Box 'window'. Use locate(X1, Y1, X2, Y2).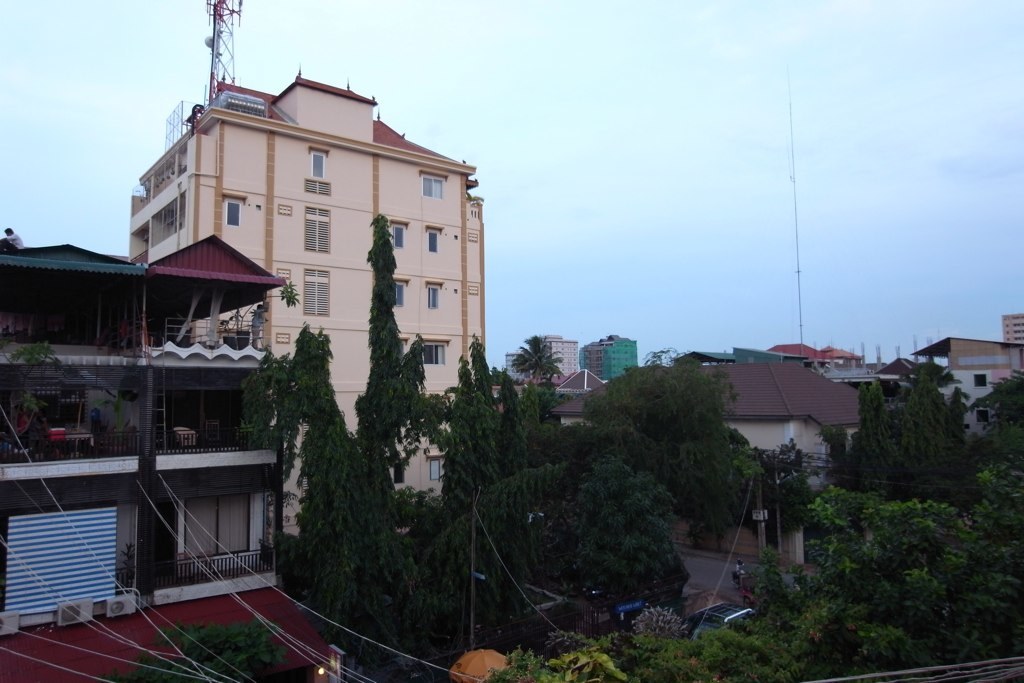
locate(397, 338, 406, 362).
